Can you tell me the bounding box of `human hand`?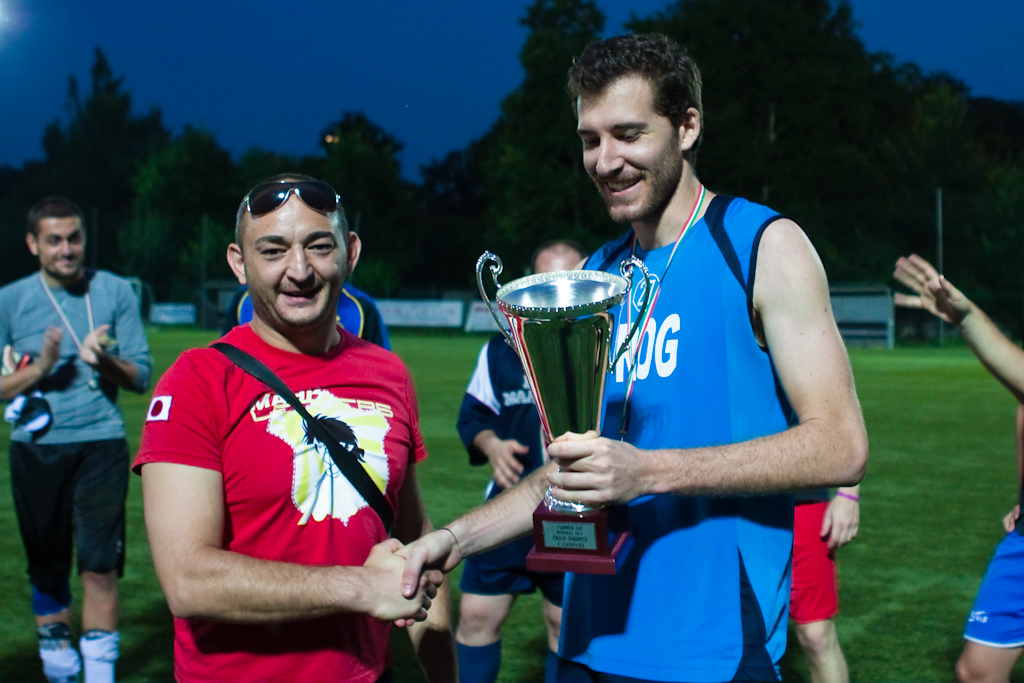
547,439,640,508.
